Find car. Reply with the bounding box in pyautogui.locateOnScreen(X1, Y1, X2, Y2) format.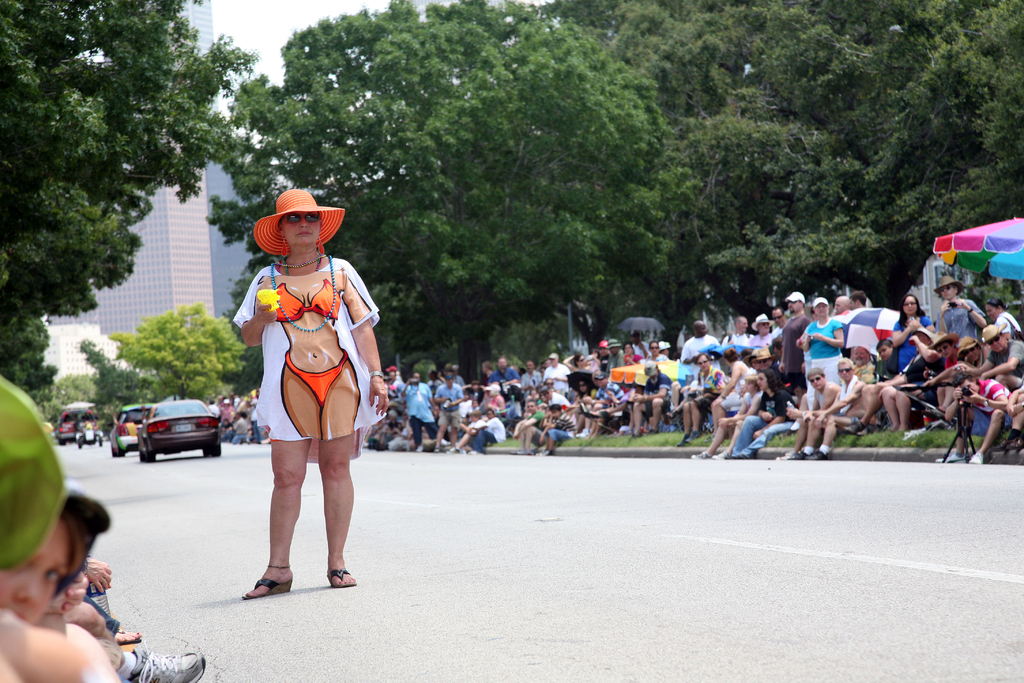
pyautogui.locateOnScreen(141, 400, 220, 461).
